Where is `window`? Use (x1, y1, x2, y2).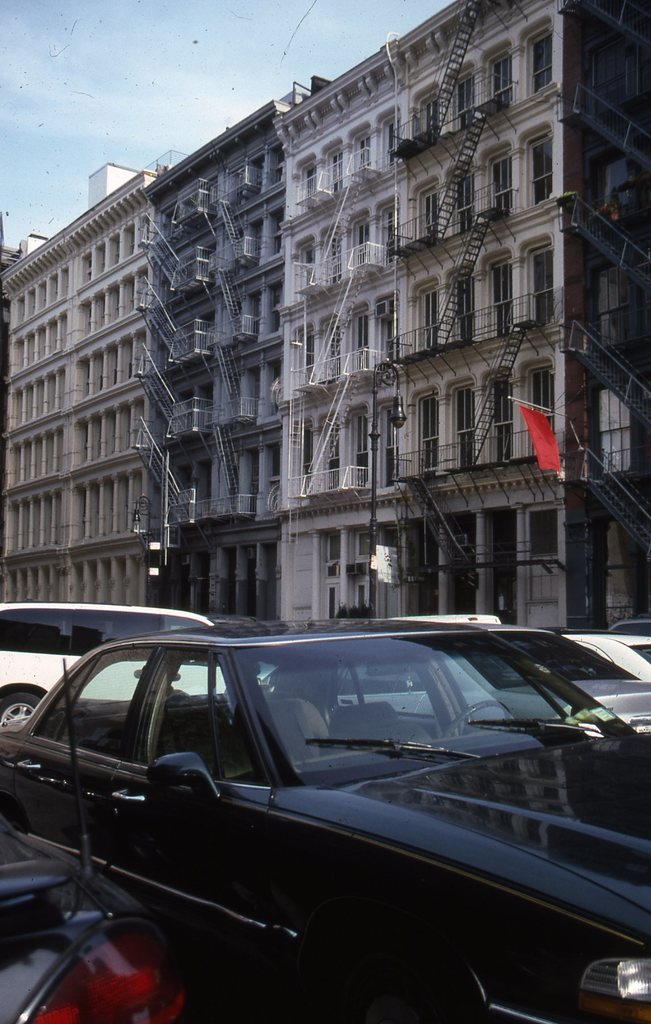
(591, 273, 630, 339).
